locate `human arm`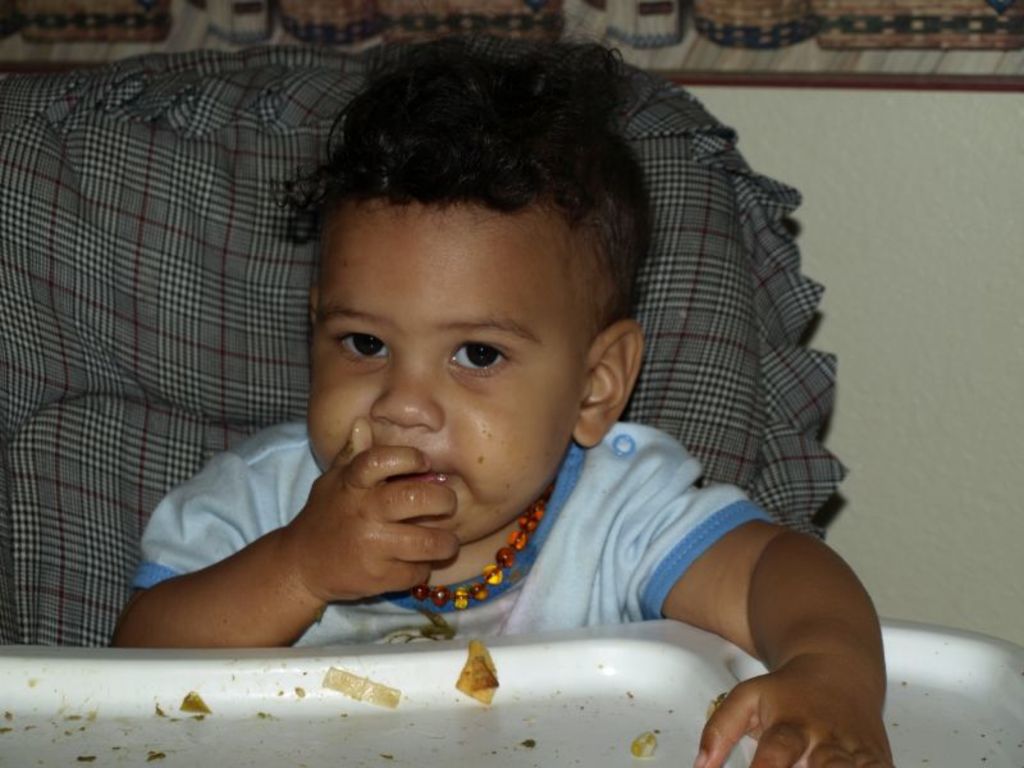
bbox=(115, 411, 480, 682)
